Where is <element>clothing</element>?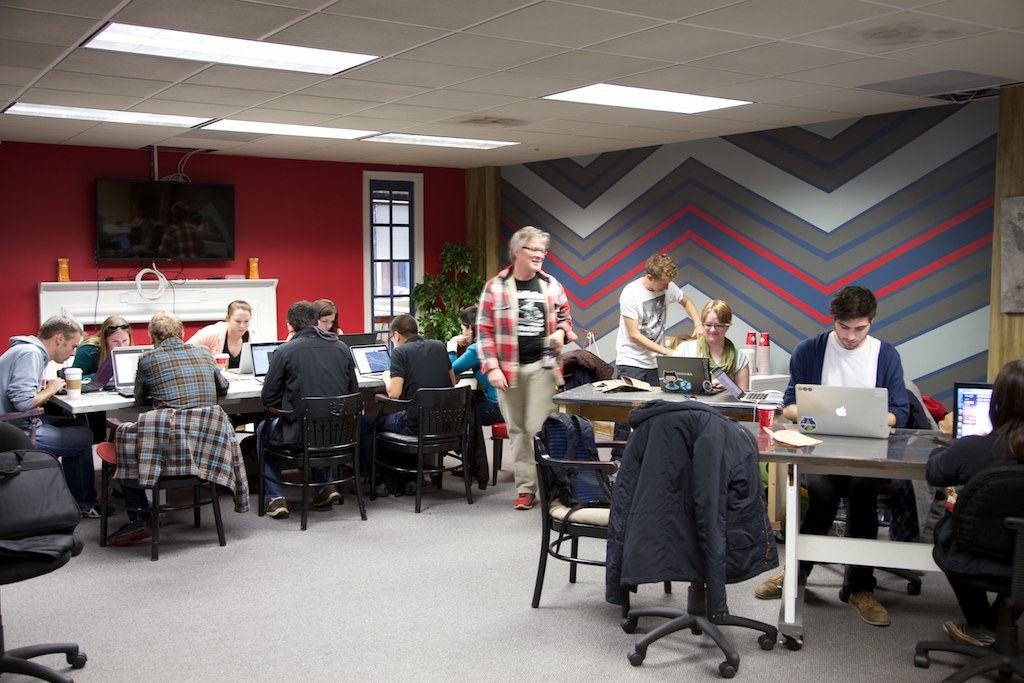
0,334,98,506.
